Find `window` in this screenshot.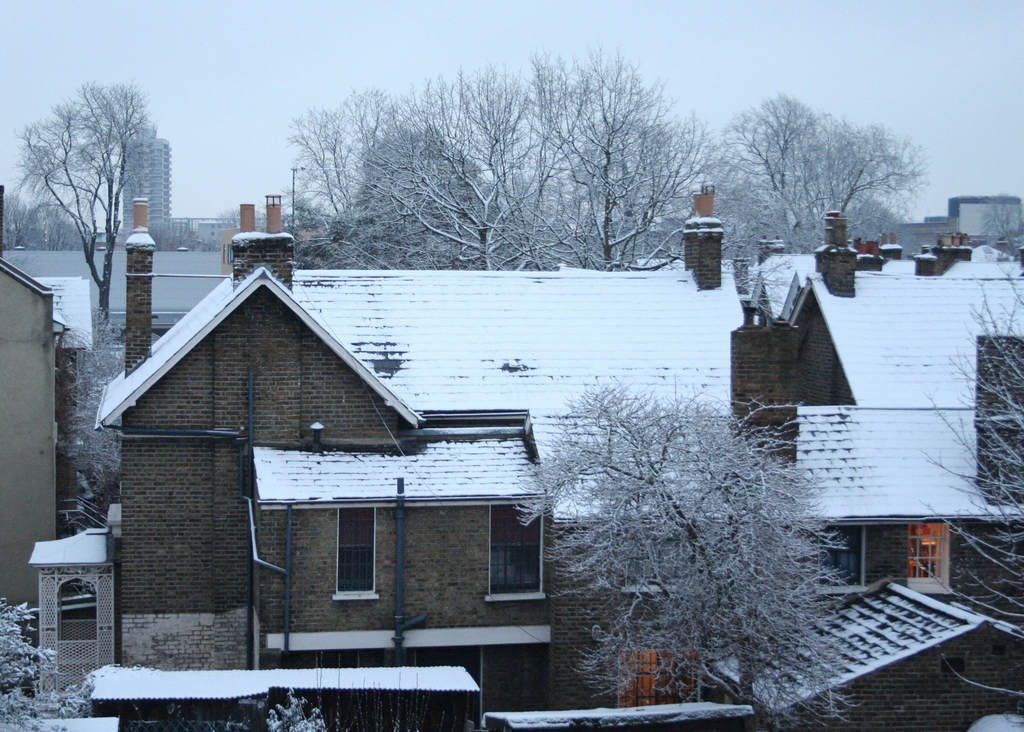
The bounding box for `window` is region(330, 502, 379, 607).
